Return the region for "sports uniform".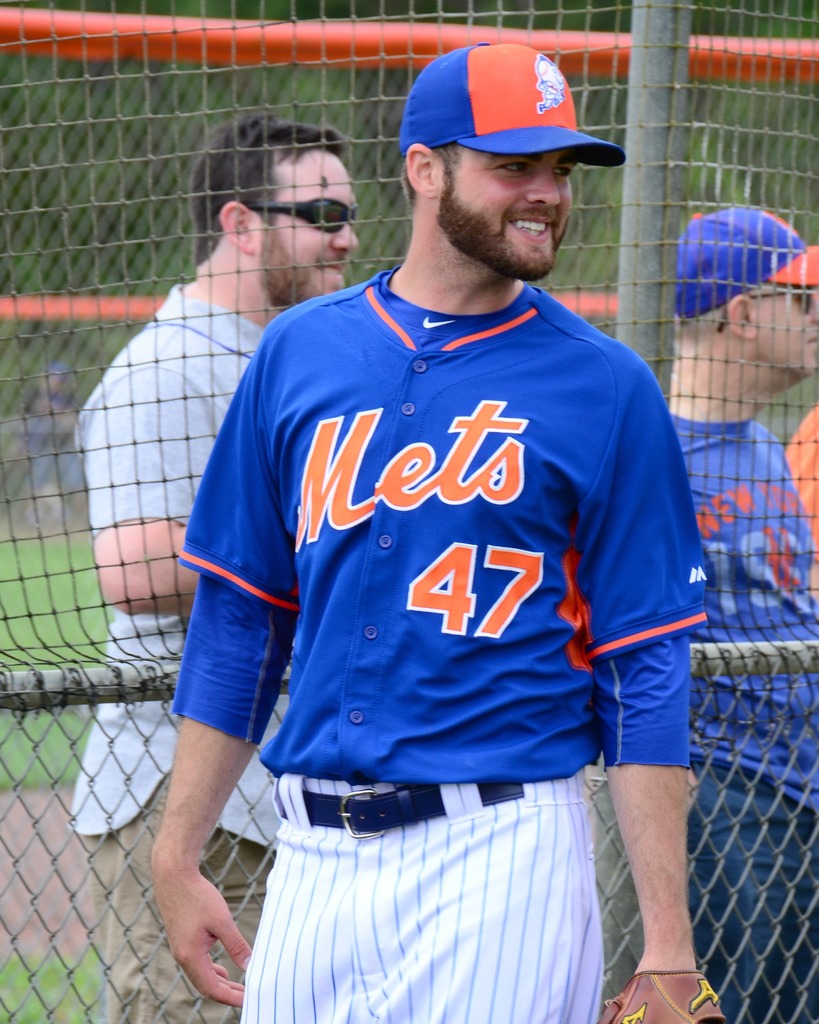
locate(174, 269, 694, 1023).
